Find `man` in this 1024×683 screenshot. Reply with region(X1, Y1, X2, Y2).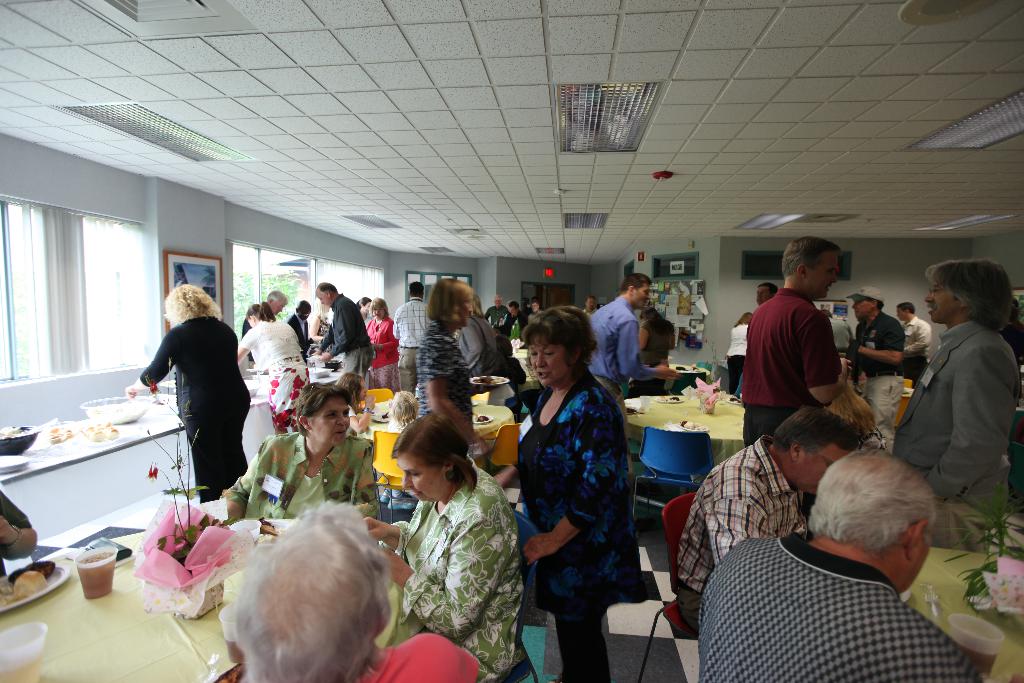
region(585, 272, 675, 400).
